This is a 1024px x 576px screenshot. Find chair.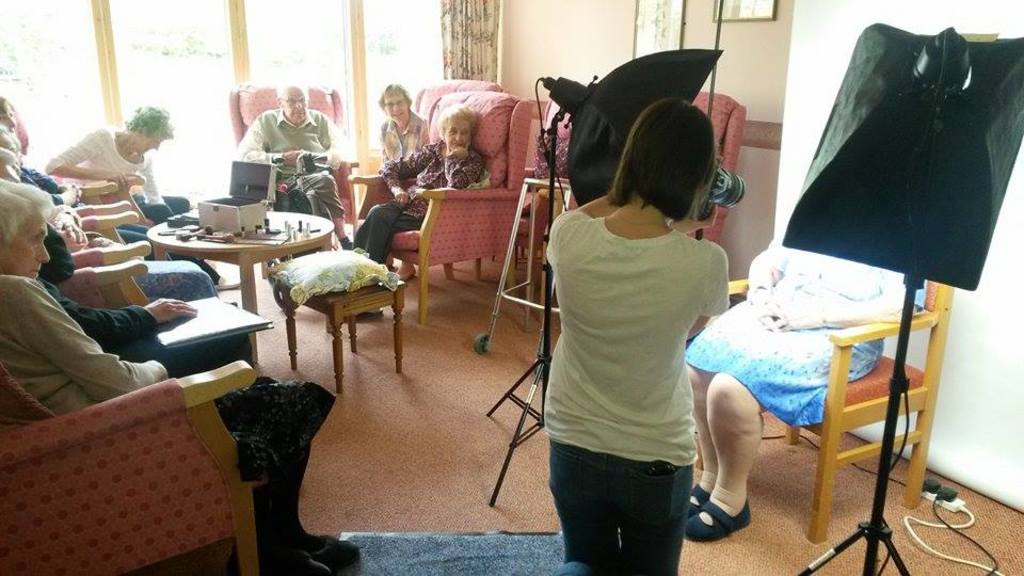
Bounding box: select_region(70, 173, 131, 208).
